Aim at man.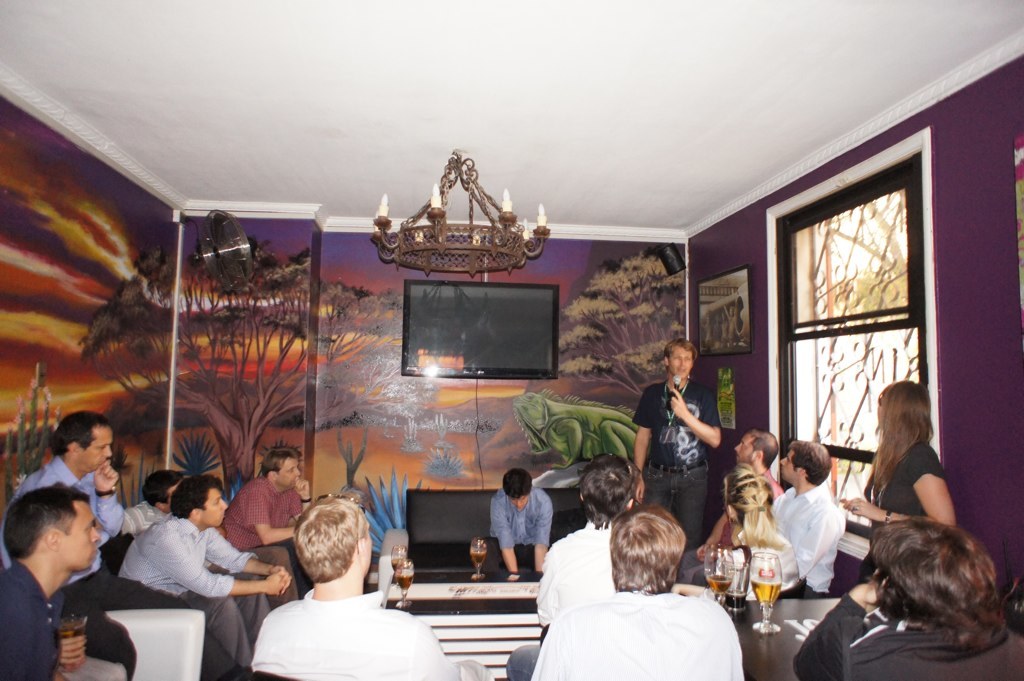
Aimed at left=678, top=430, right=783, bottom=561.
